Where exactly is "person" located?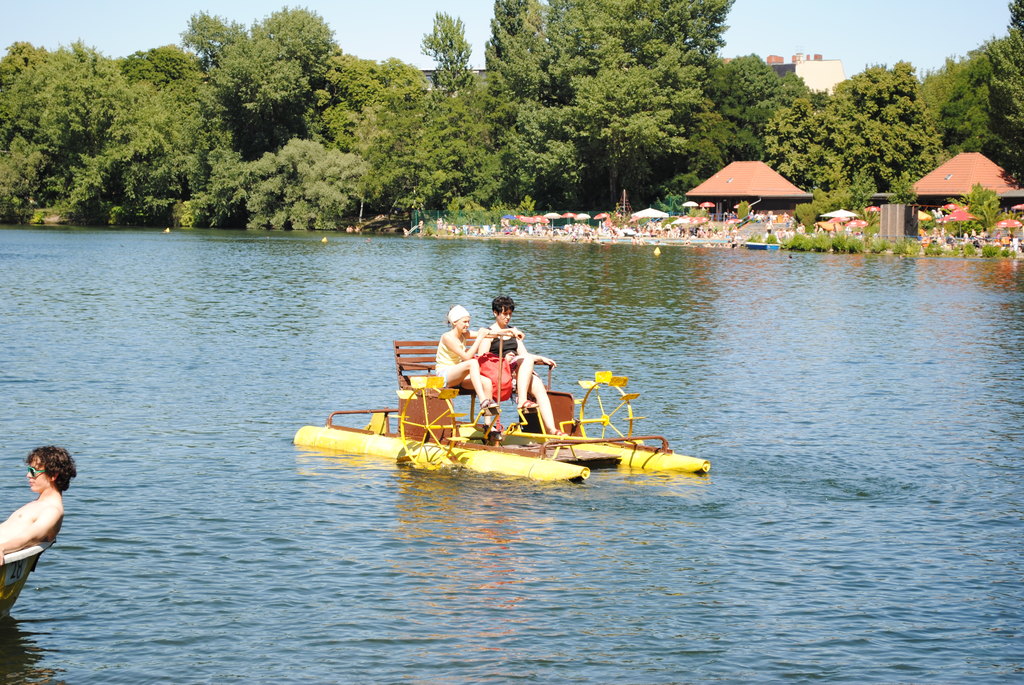
Its bounding box is [920, 228, 932, 249].
